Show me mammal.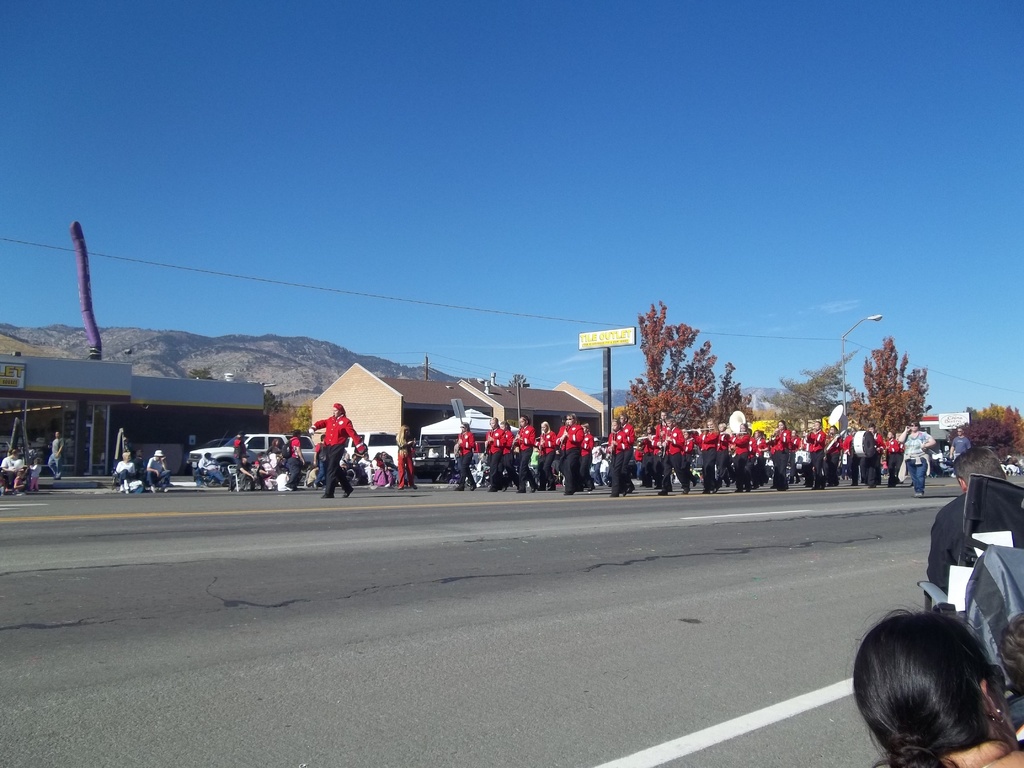
mammal is here: Rect(618, 416, 634, 493).
